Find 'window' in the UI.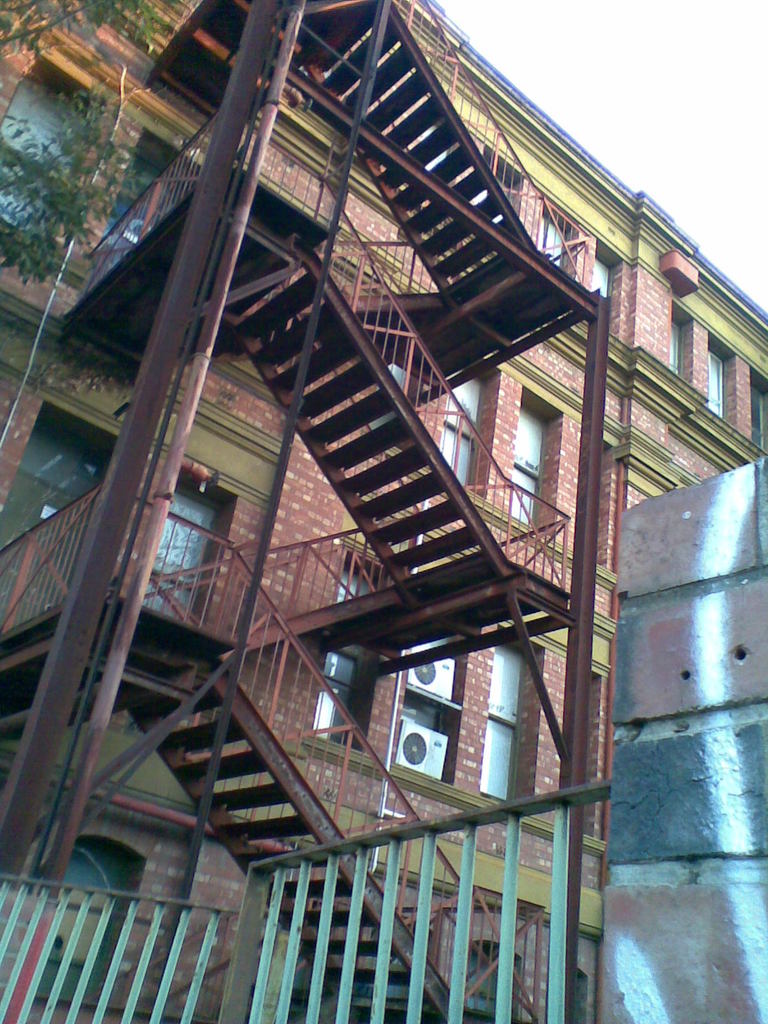
UI element at [x1=744, y1=370, x2=767, y2=455].
